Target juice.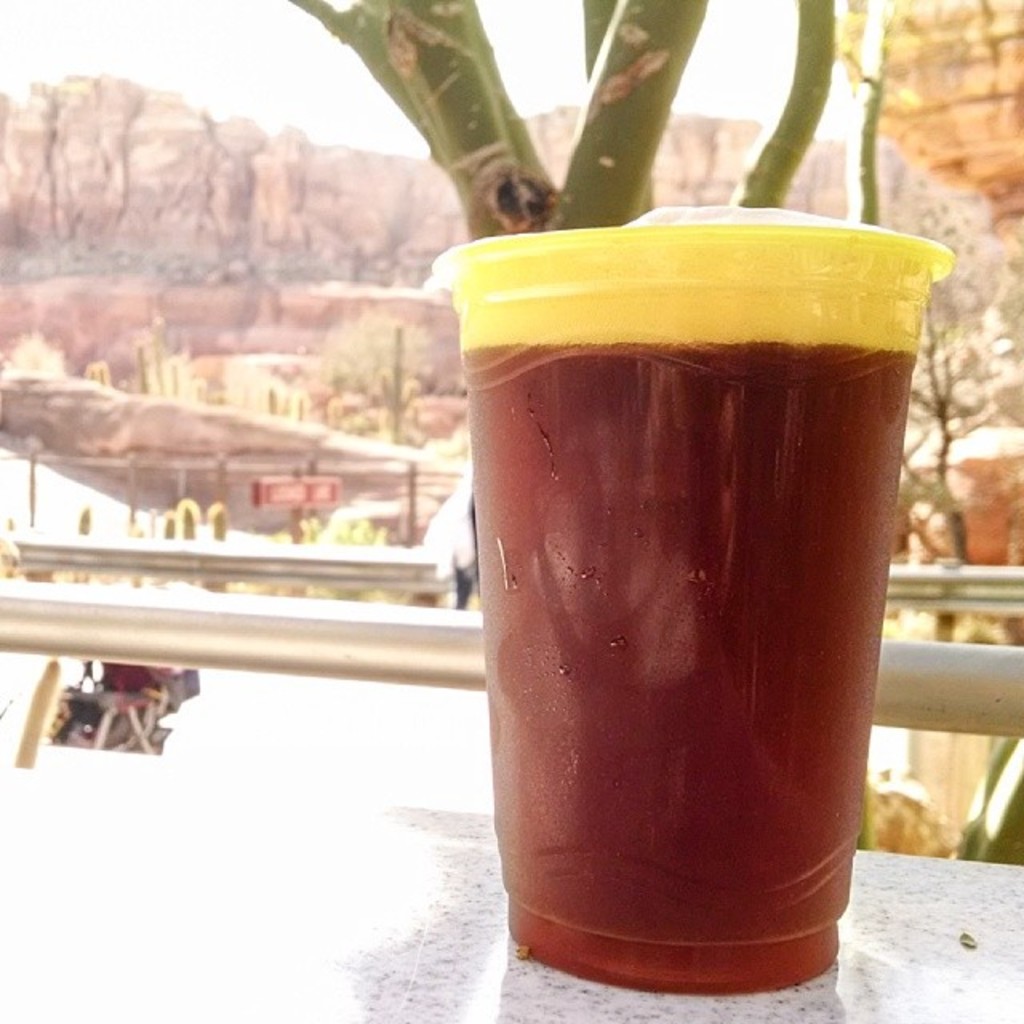
Target region: 442, 184, 922, 1021.
